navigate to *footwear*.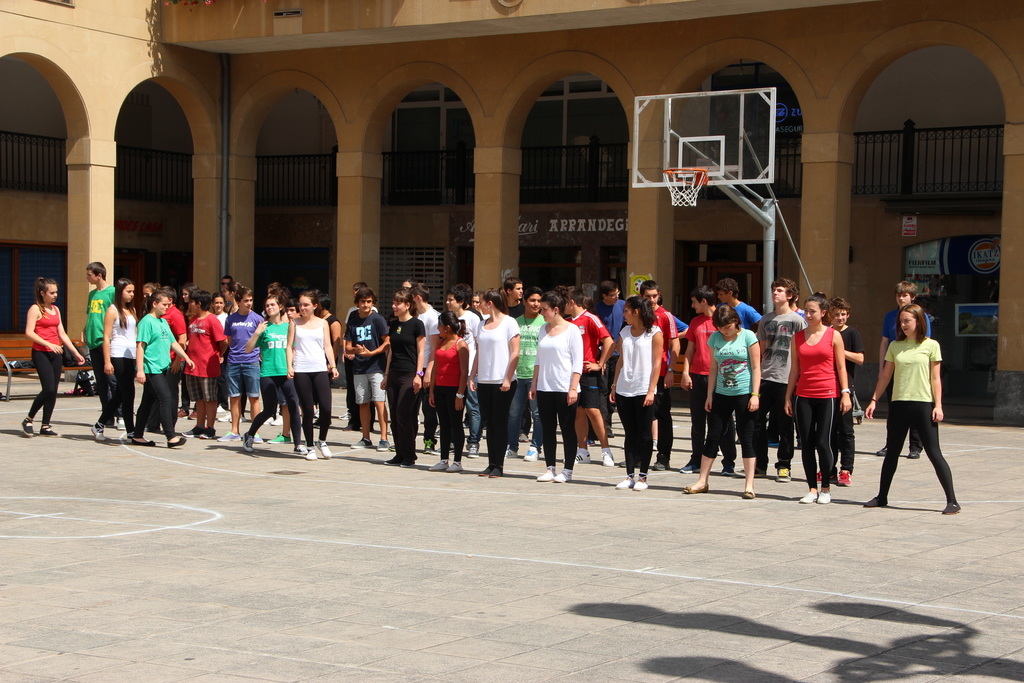
Navigation target: 268:431:292:445.
